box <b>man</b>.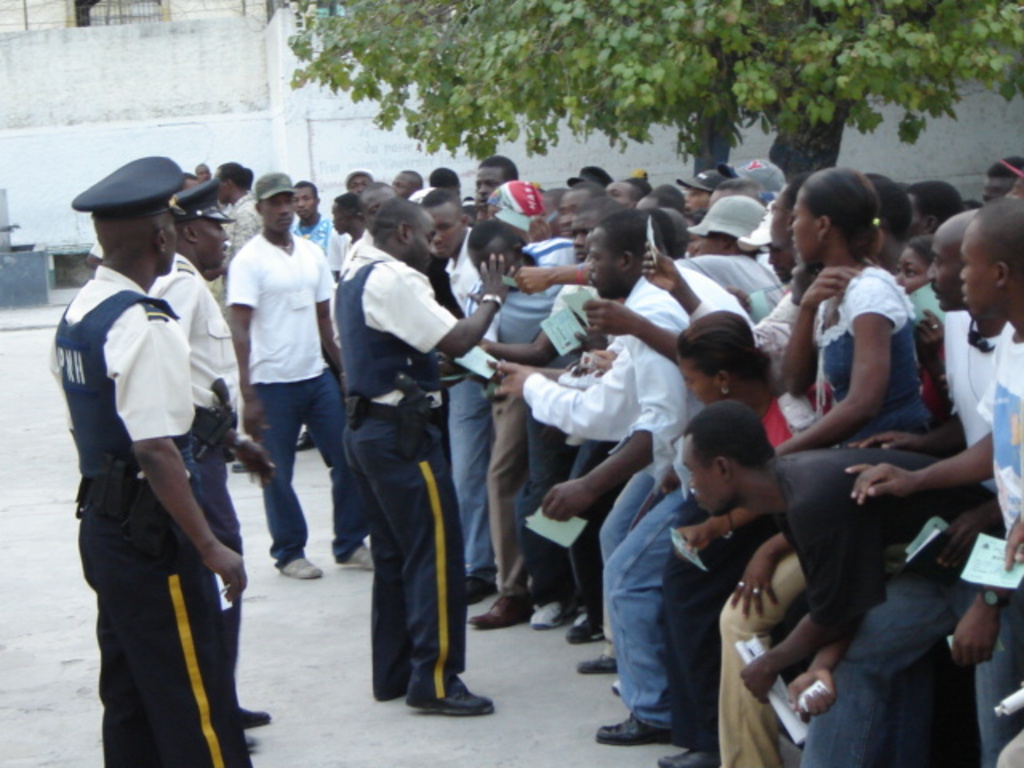
pyautogui.locateOnScreen(778, 210, 1006, 766).
